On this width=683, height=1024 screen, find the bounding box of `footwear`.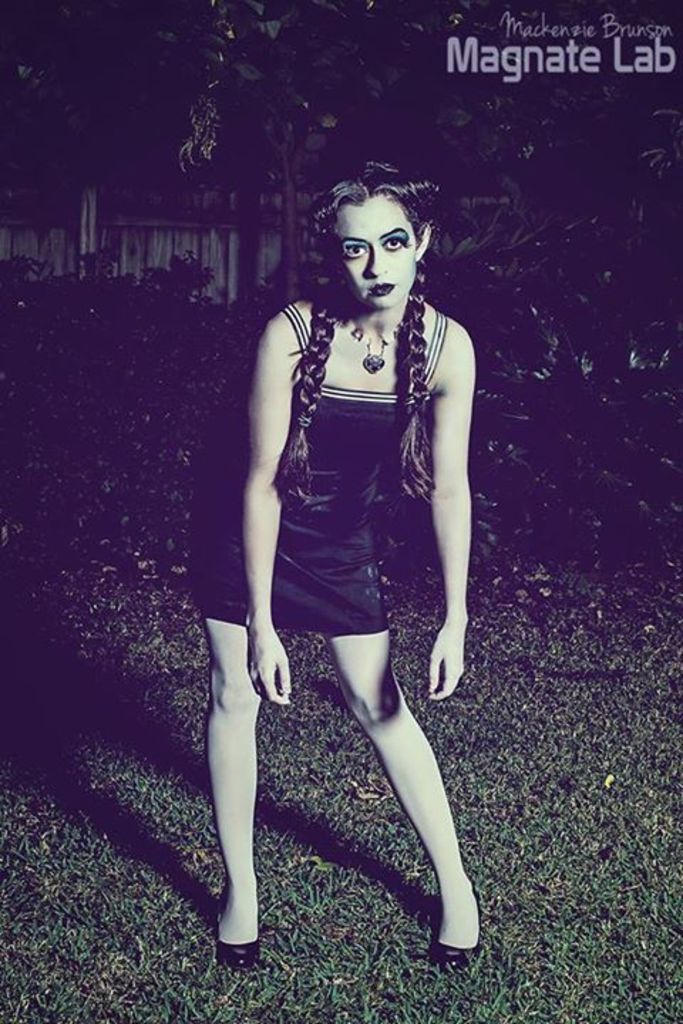
Bounding box: pyautogui.locateOnScreen(431, 885, 481, 960).
